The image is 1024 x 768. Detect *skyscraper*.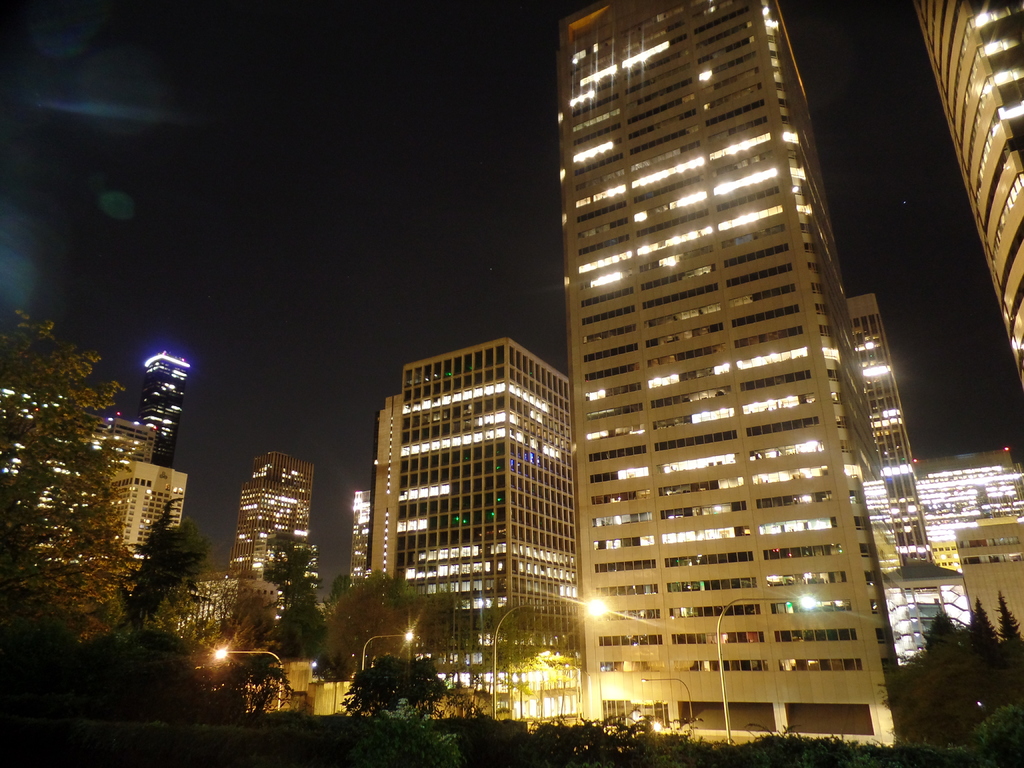
Detection: rect(228, 449, 314, 586).
